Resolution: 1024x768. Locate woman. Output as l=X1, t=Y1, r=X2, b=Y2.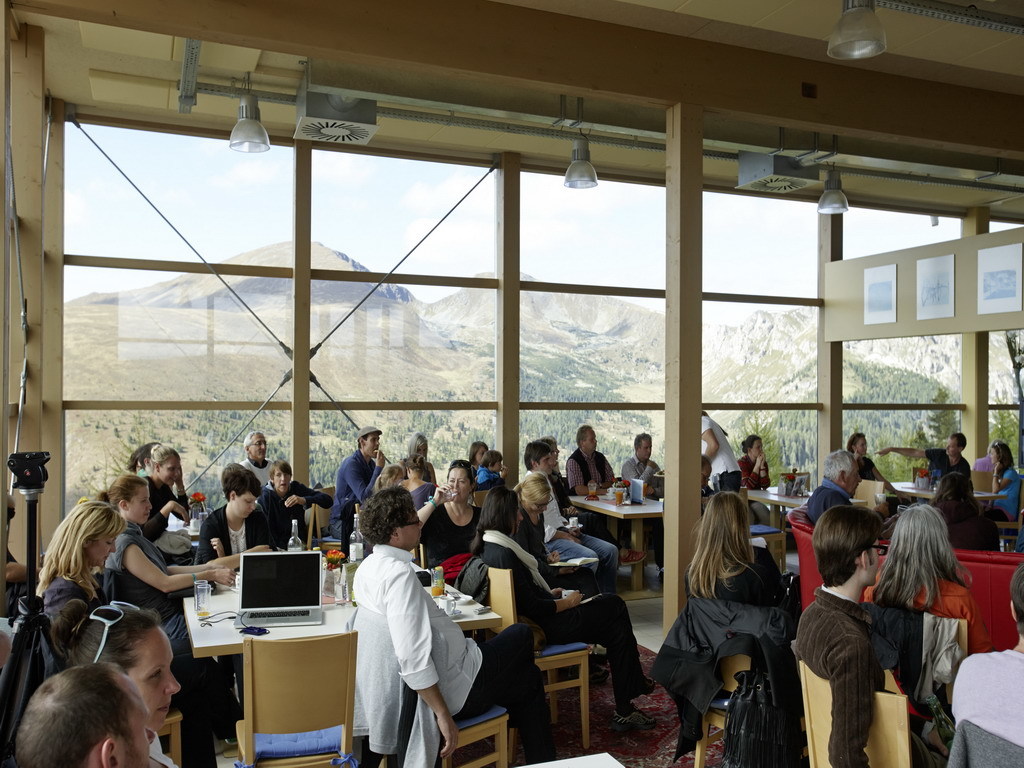
l=739, t=433, r=770, b=525.
